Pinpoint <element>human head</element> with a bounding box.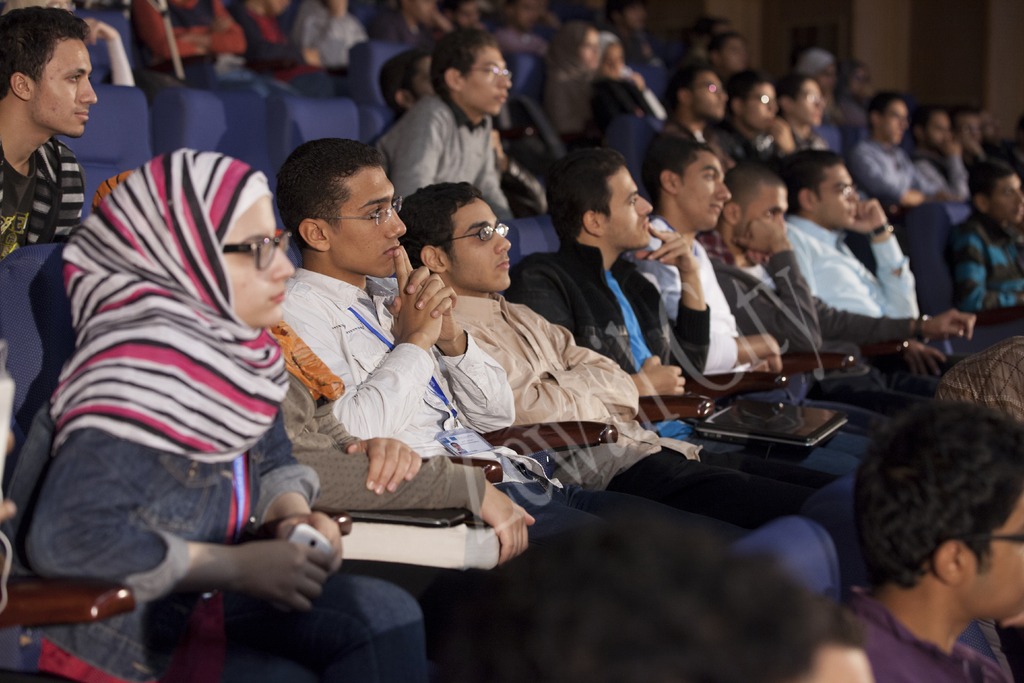
x1=399 y1=178 x2=520 y2=293.
